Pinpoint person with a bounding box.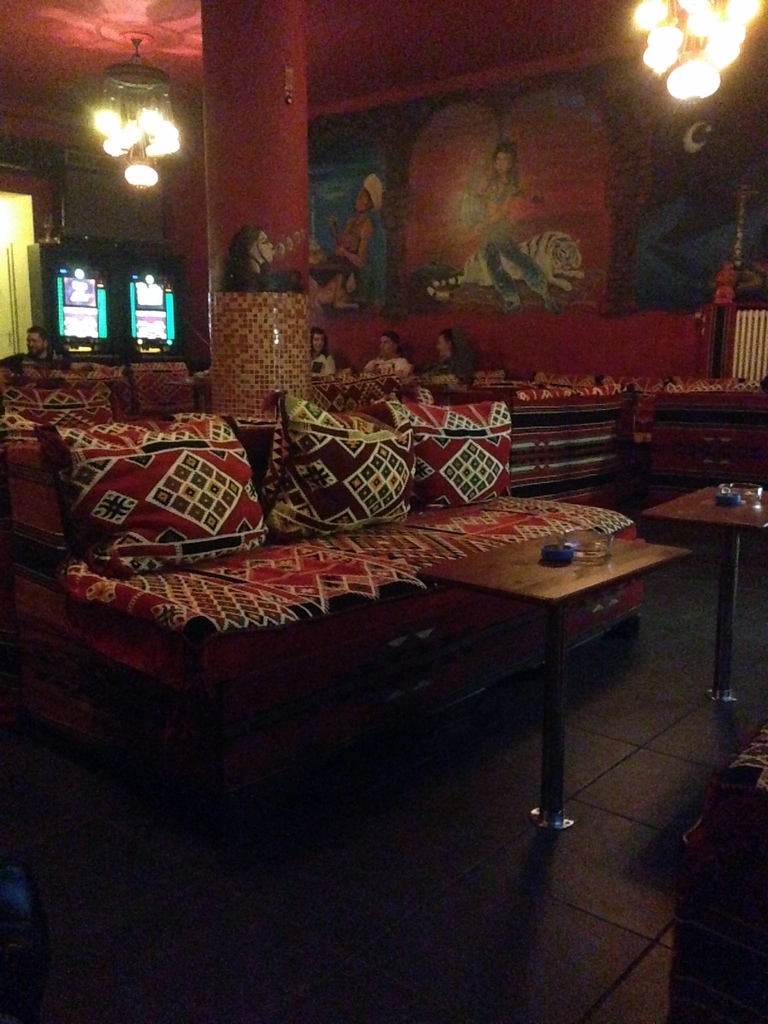
(467,148,567,300).
